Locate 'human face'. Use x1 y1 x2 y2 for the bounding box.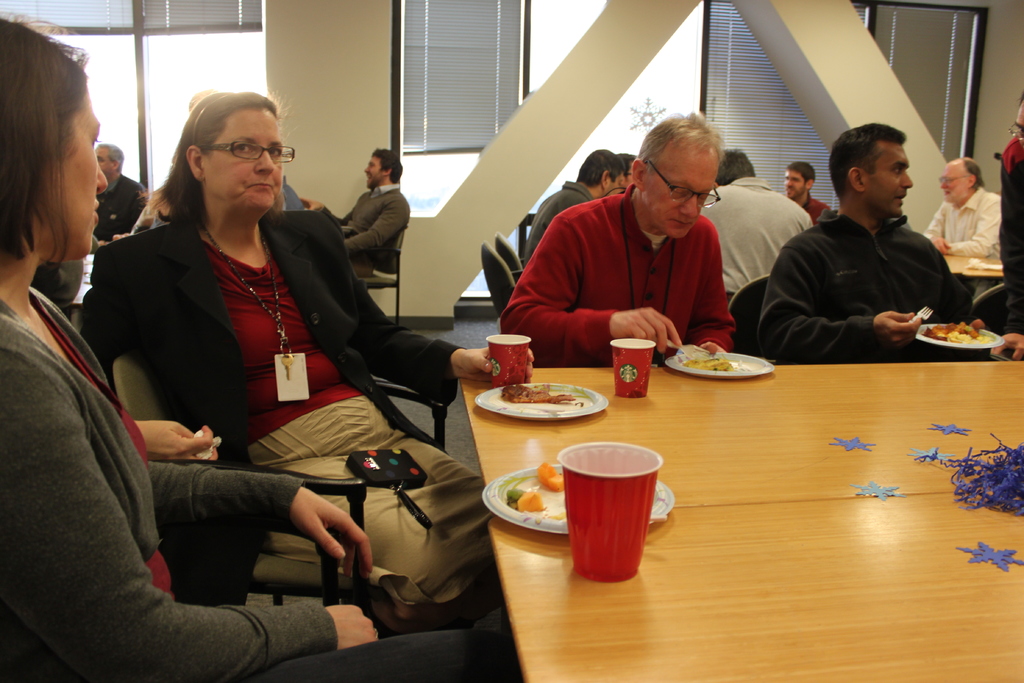
96 142 120 179.
